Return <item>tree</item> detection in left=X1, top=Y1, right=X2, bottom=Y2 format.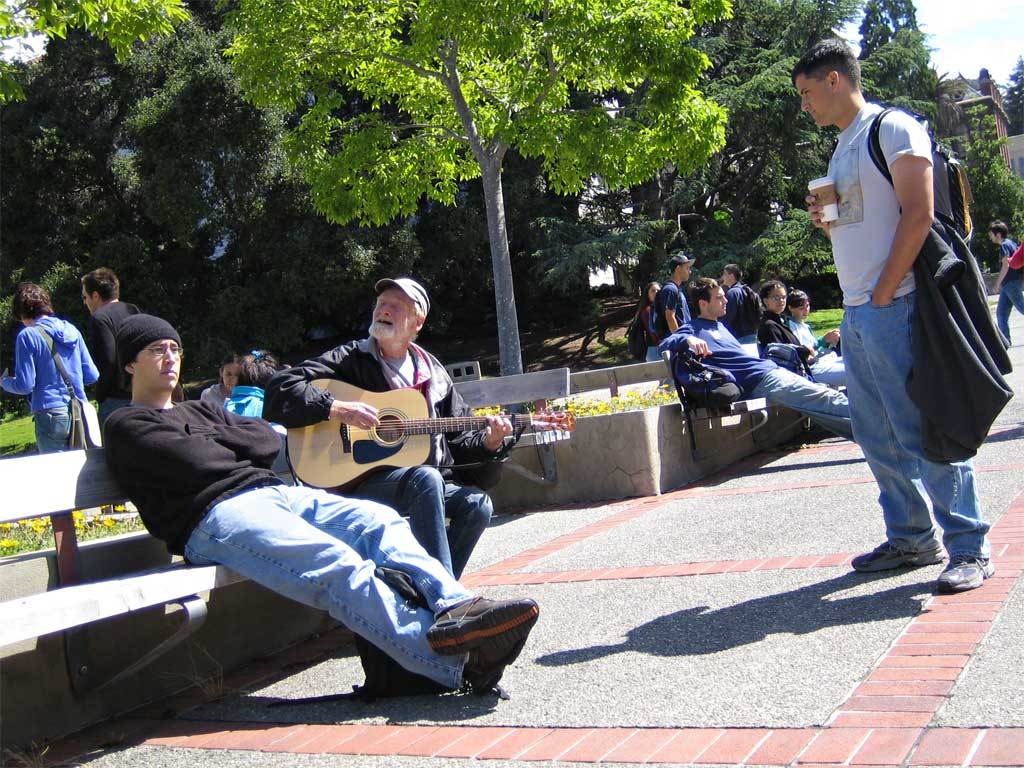
left=863, top=0, right=928, bottom=73.
